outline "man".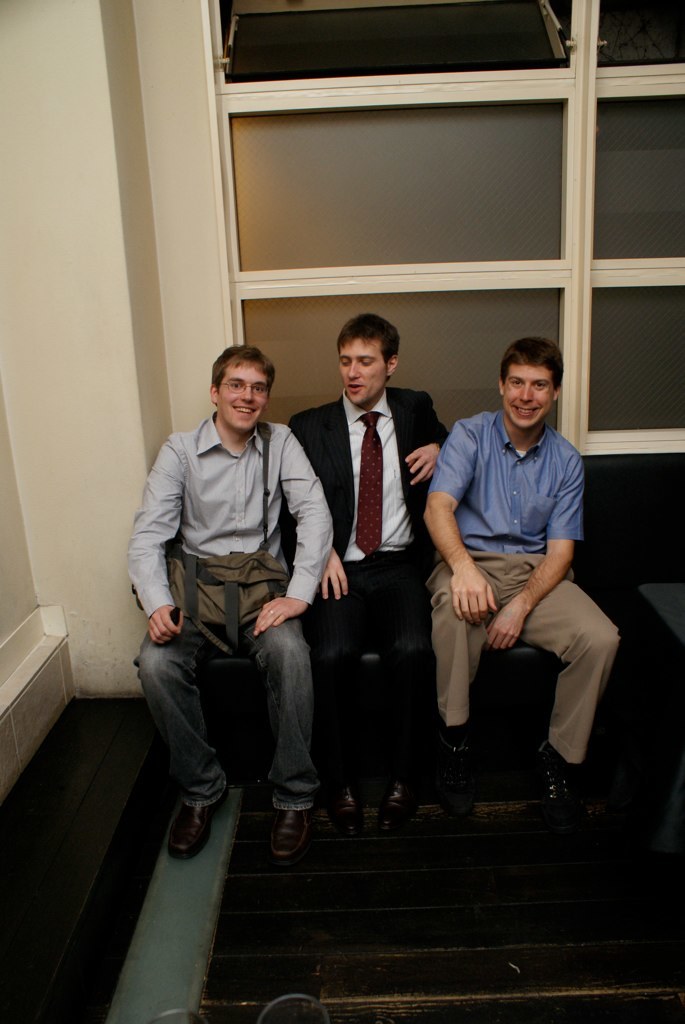
Outline: x1=282, y1=311, x2=448, y2=835.
